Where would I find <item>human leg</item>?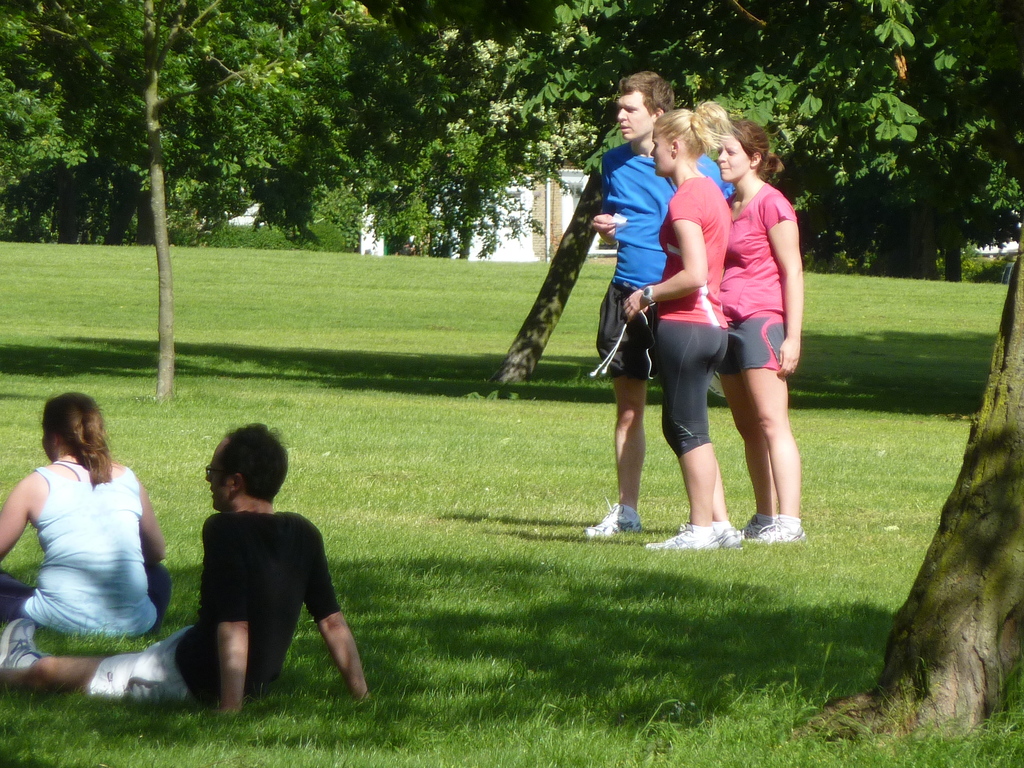
At region(0, 612, 196, 696).
